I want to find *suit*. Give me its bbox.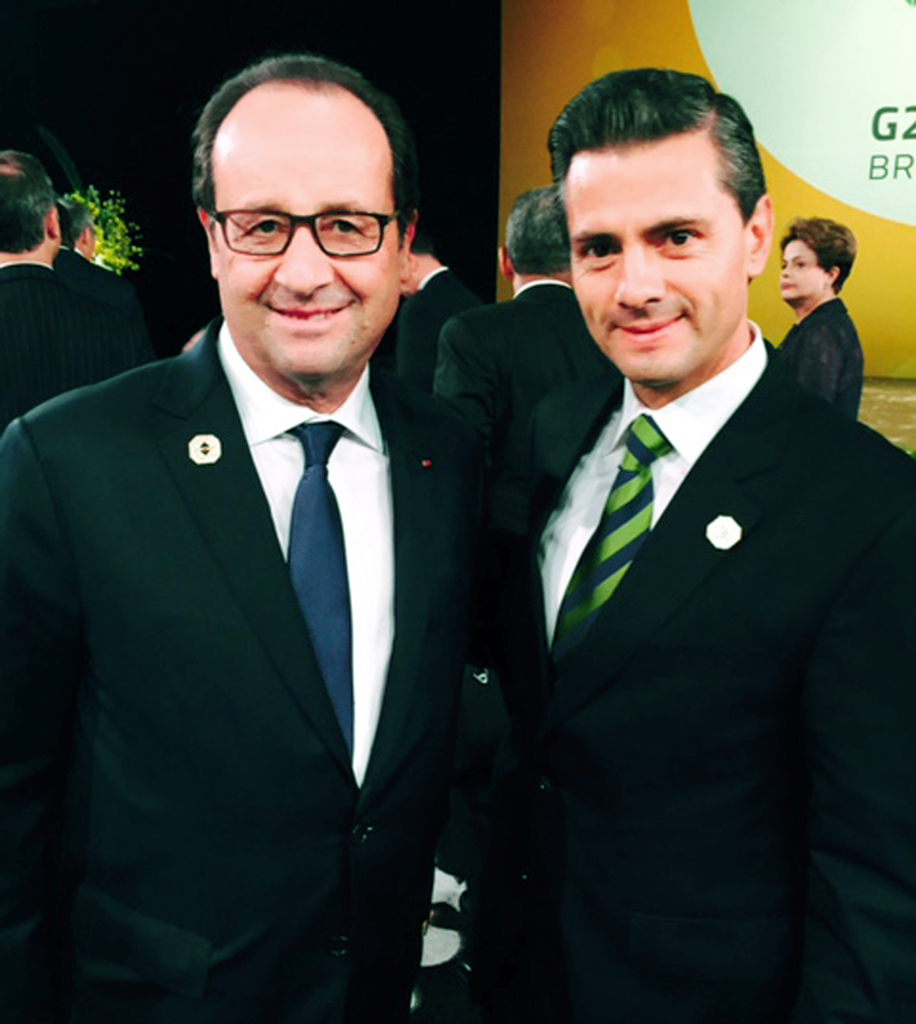
rect(56, 245, 128, 298).
